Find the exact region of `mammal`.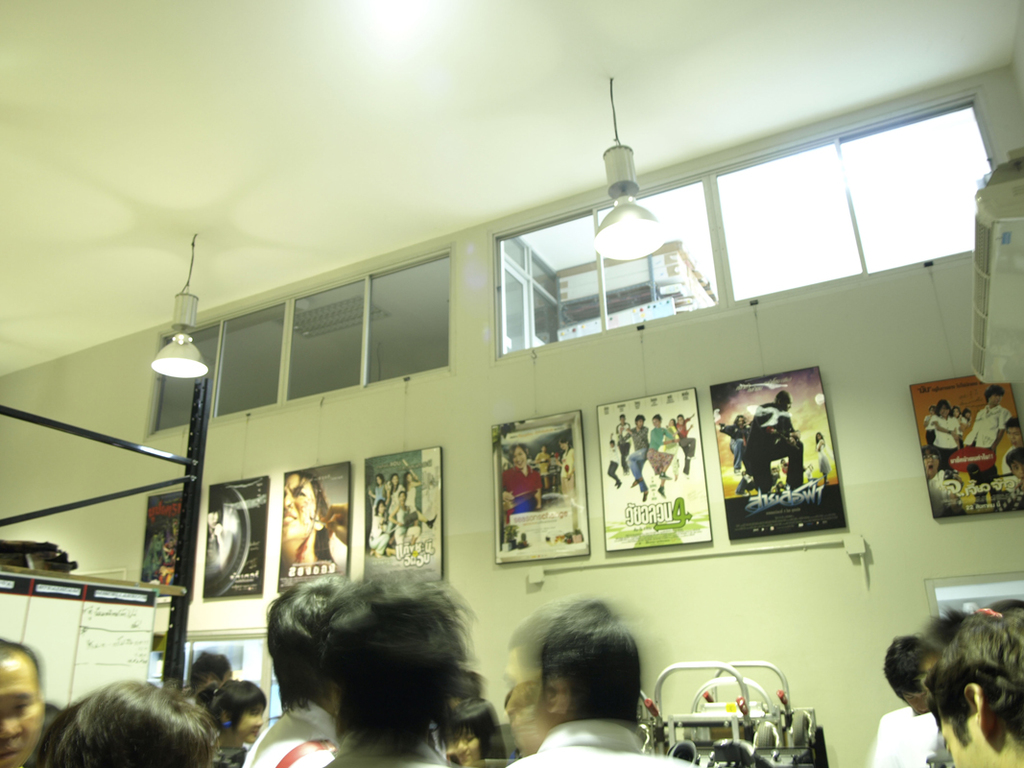
Exact region: x1=0, y1=634, x2=51, y2=767.
